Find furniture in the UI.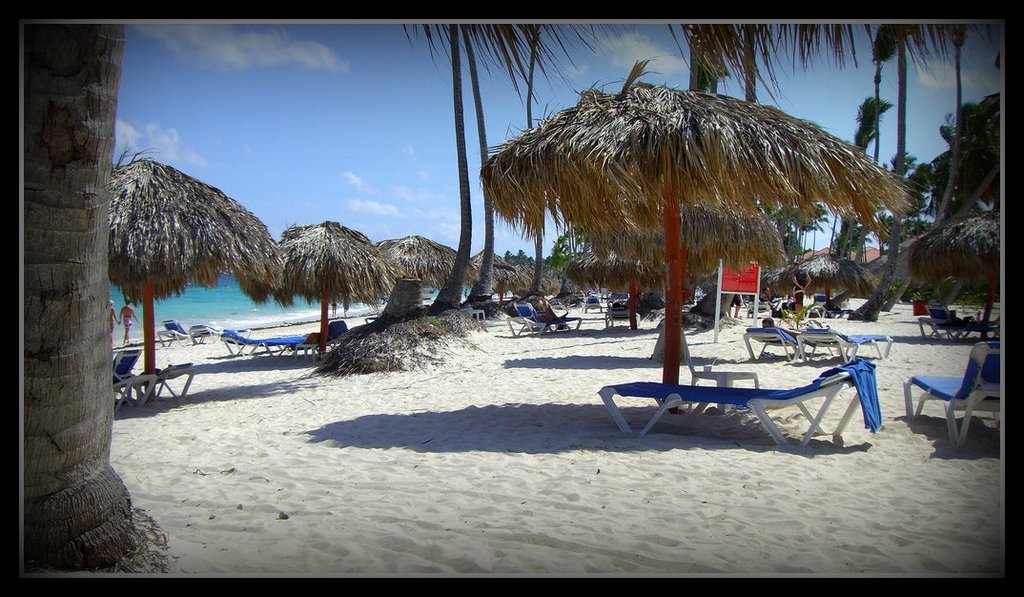
UI element at <bbox>849, 333, 896, 362</bbox>.
